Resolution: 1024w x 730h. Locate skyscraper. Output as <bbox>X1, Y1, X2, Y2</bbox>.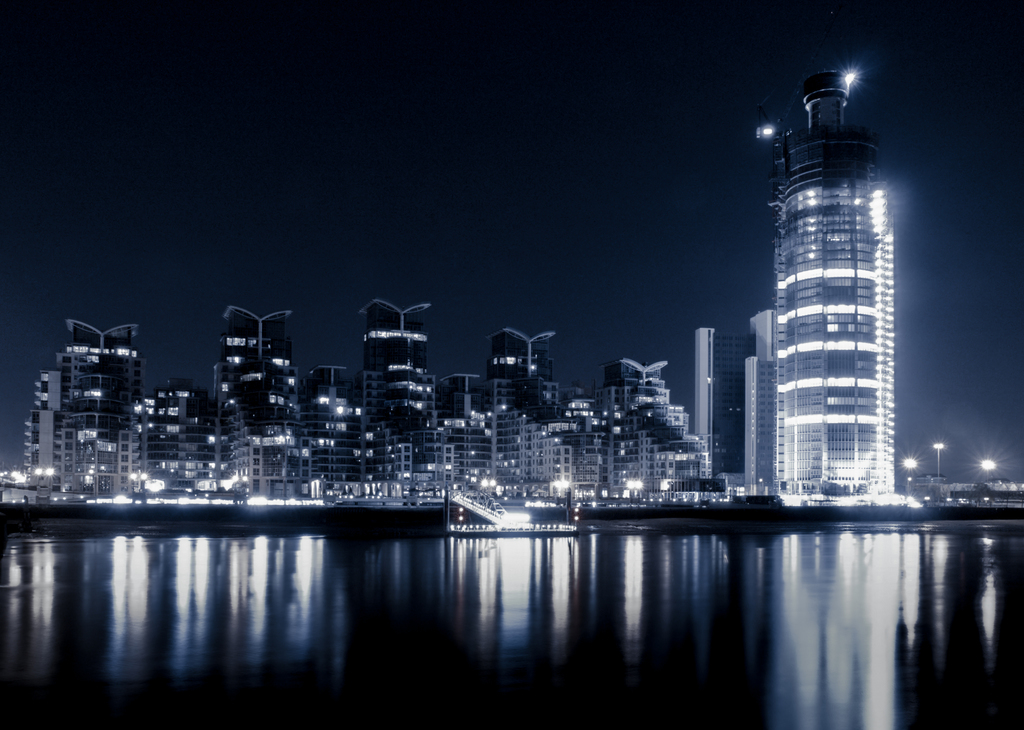
<bbox>219, 311, 296, 407</bbox>.
